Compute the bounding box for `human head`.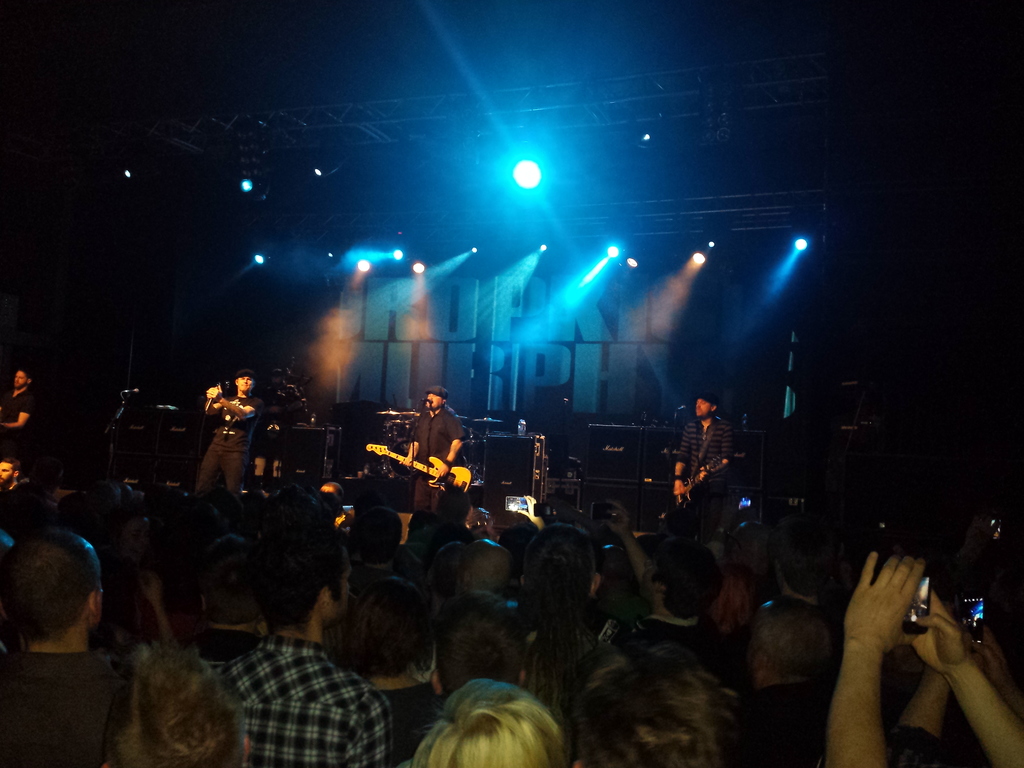
BBox(571, 648, 724, 767).
